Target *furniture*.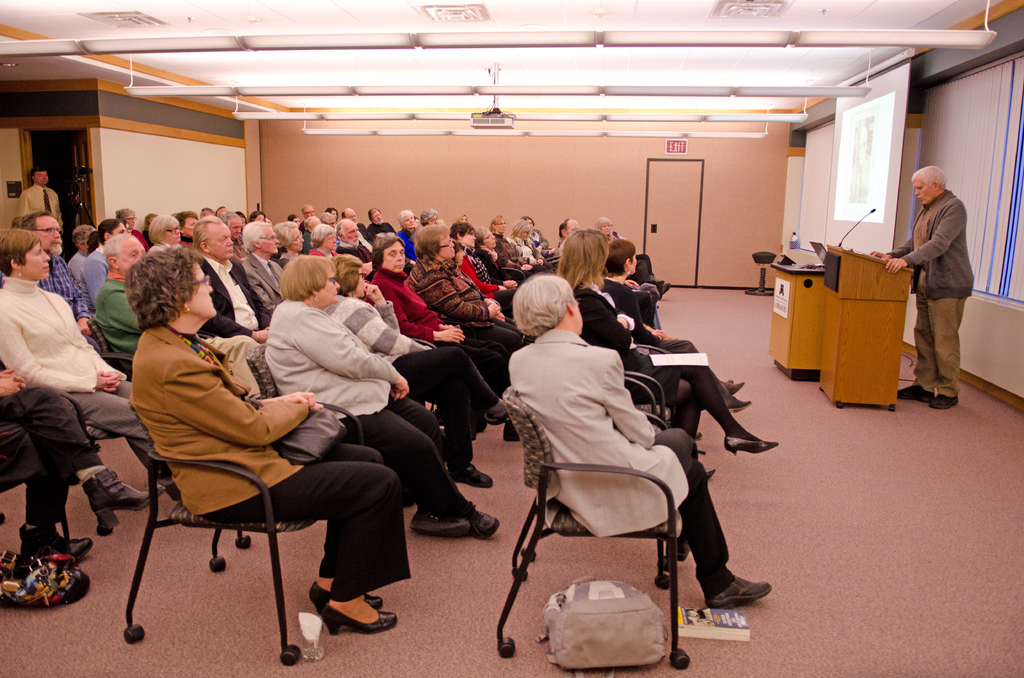
Target region: locate(0, 504, 76, 560).
